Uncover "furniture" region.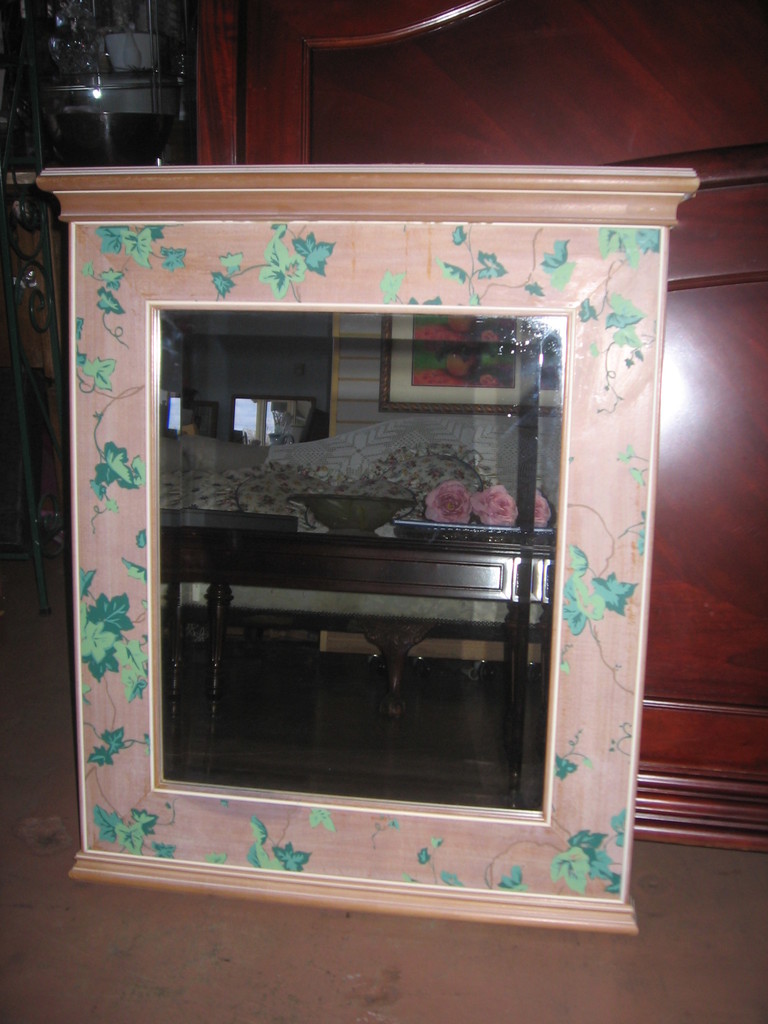
Uncovered: pyautogui.locateOnScreen(157, 520, 557, 784).
